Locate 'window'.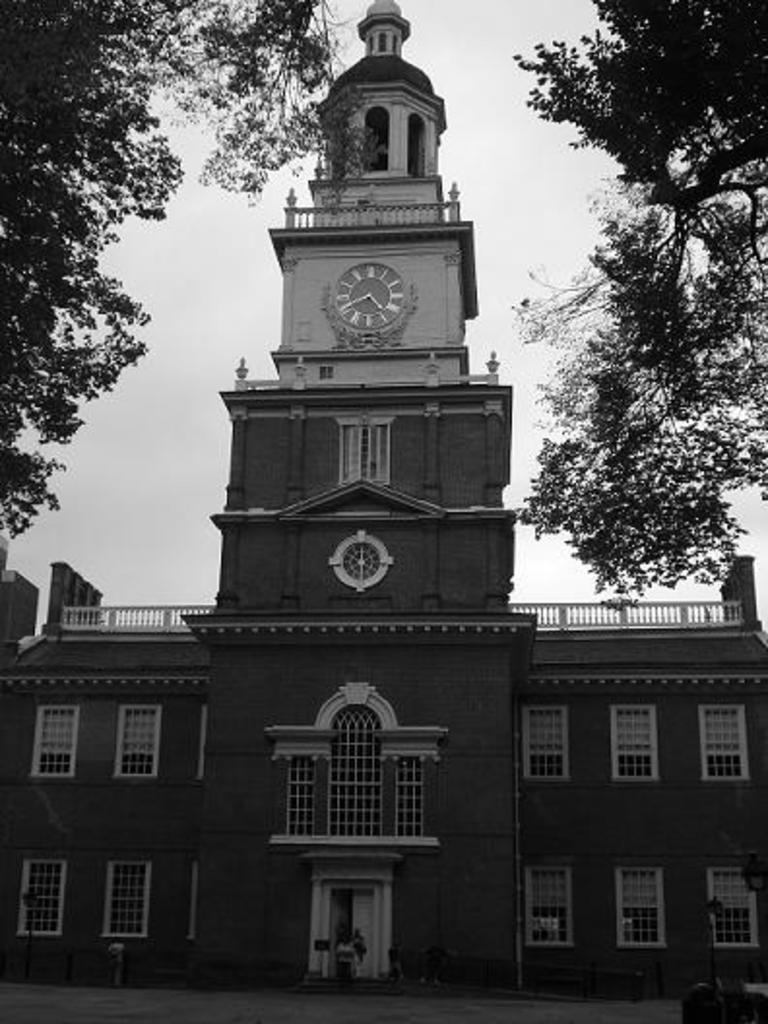
Bounding box: bbox=(528, 863, 574, 948).
